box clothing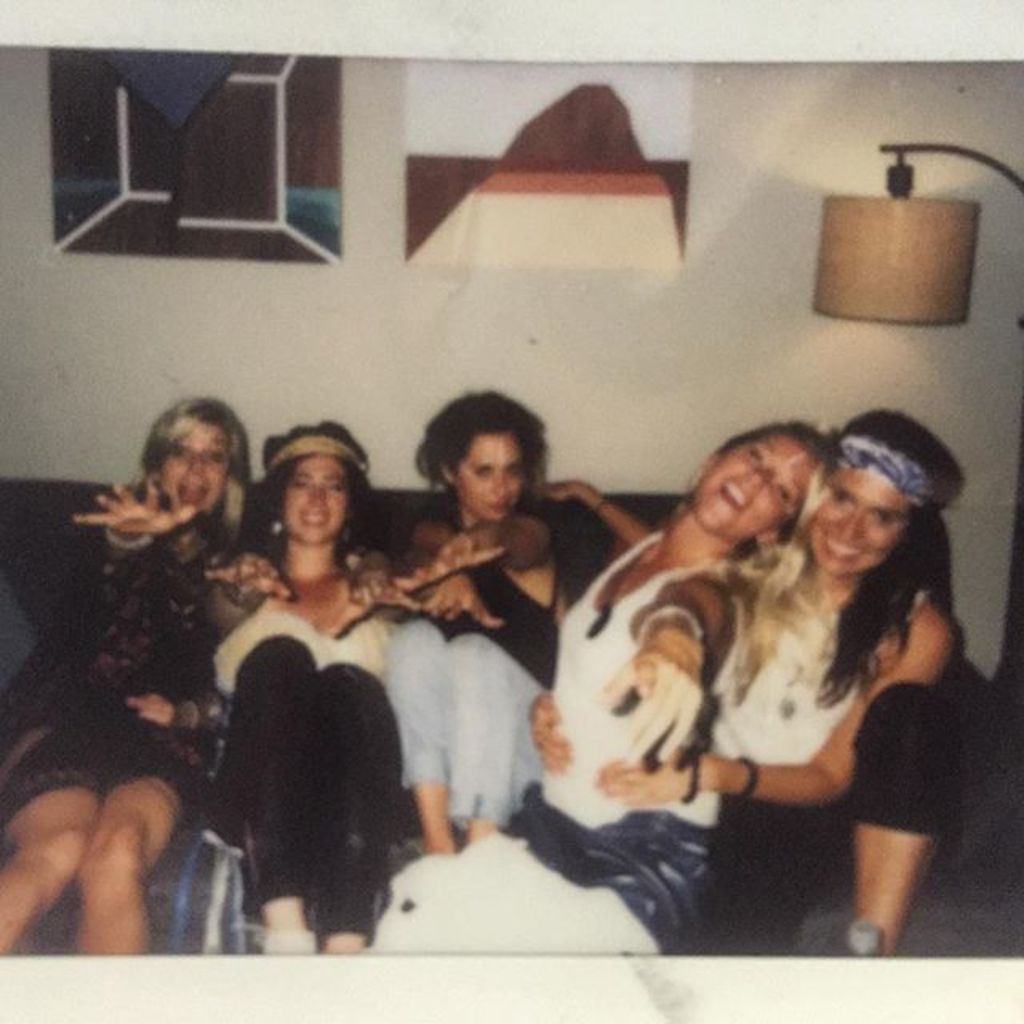
(x1=0, y1=504, x2=219, y2=819)
